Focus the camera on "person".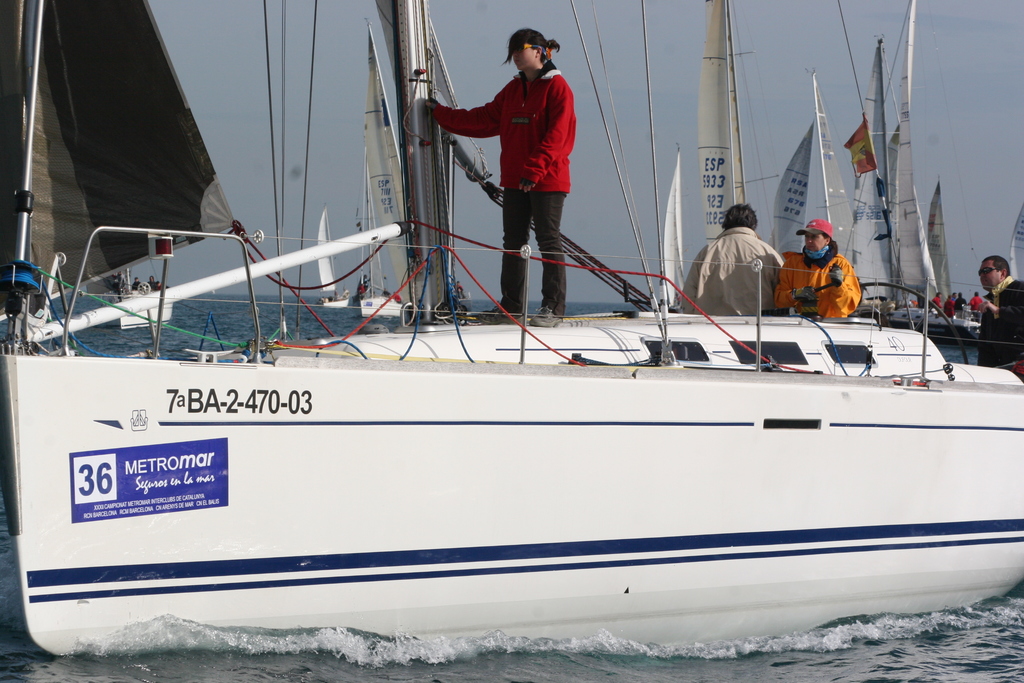
Focus region: box(775, 218, 861, 319).
